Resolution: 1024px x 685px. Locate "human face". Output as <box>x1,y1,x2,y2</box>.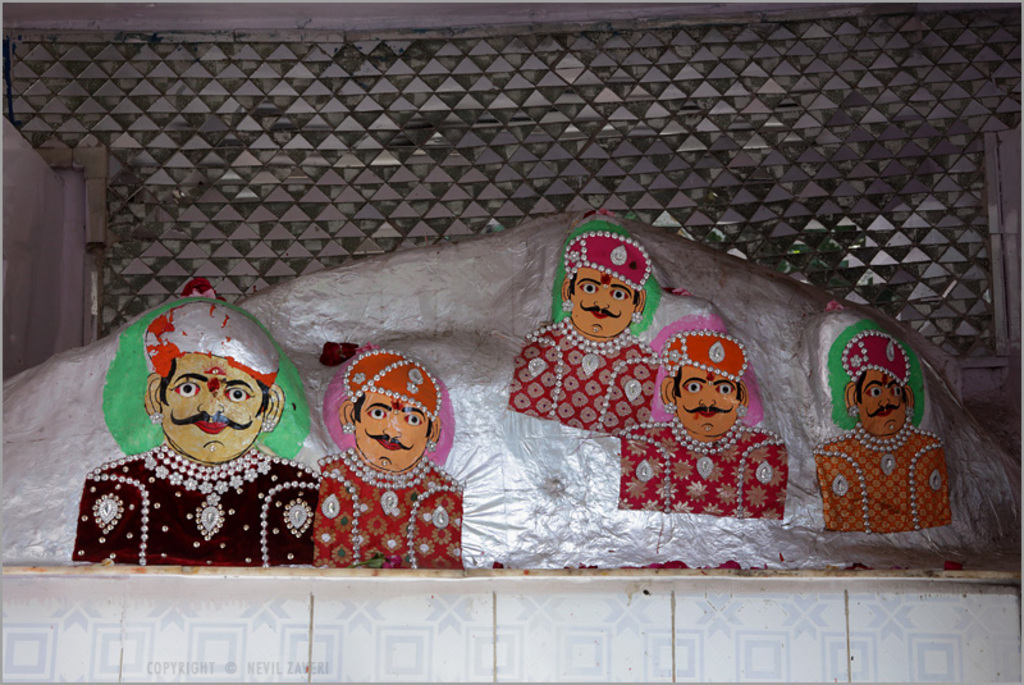
<box>677,374,737,439</box>.
